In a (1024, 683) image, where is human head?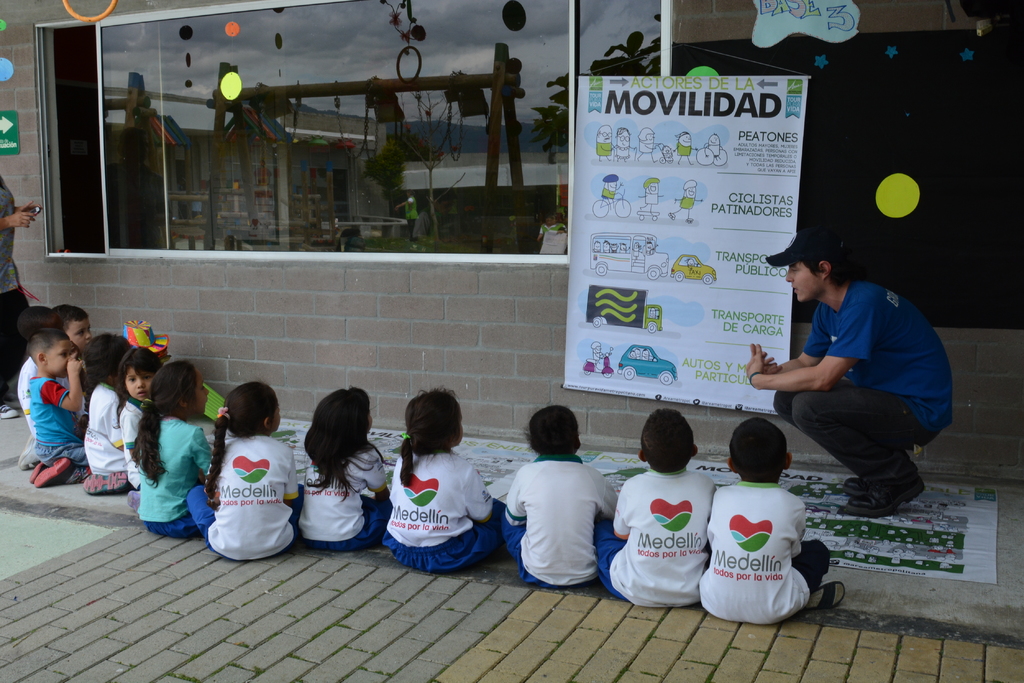
bbox=[223, 380, 285, 435].
